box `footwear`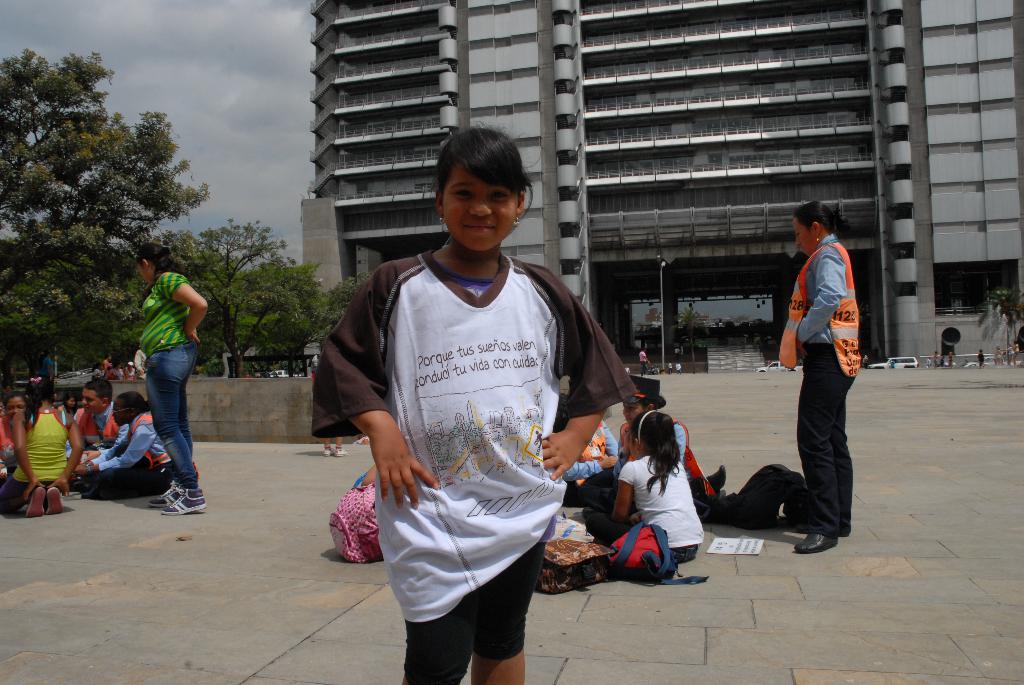
pyautogui.locateOnScreen(335, 445, 347, 455)
